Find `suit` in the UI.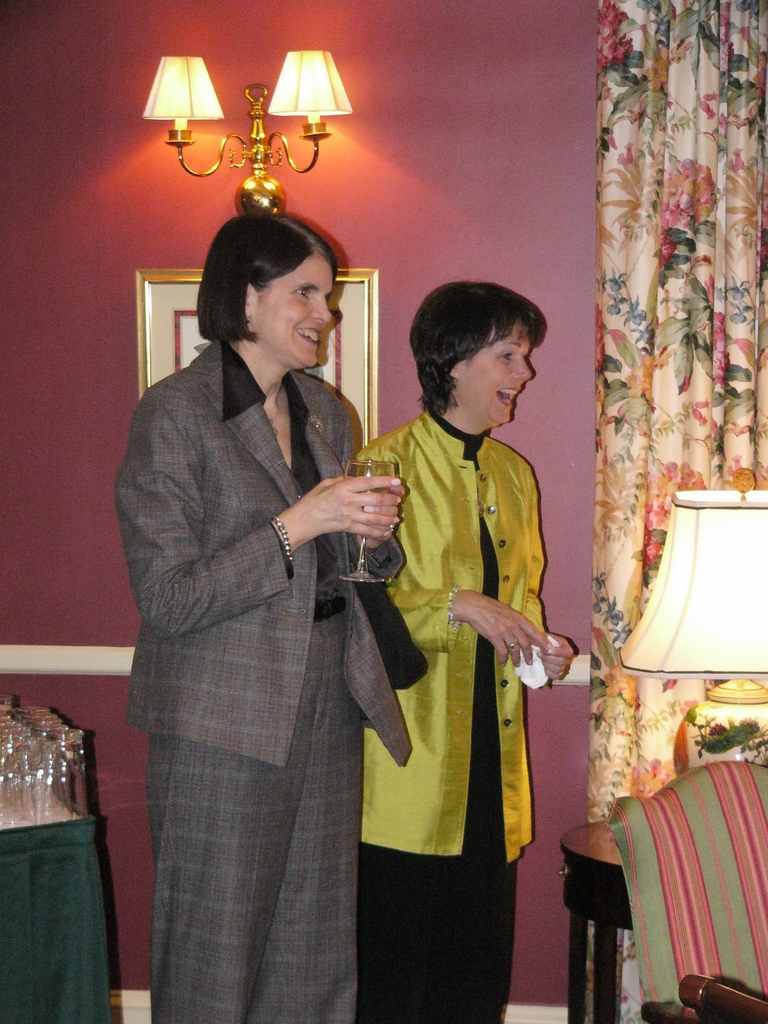
UI element at 121 342 417 1018.
